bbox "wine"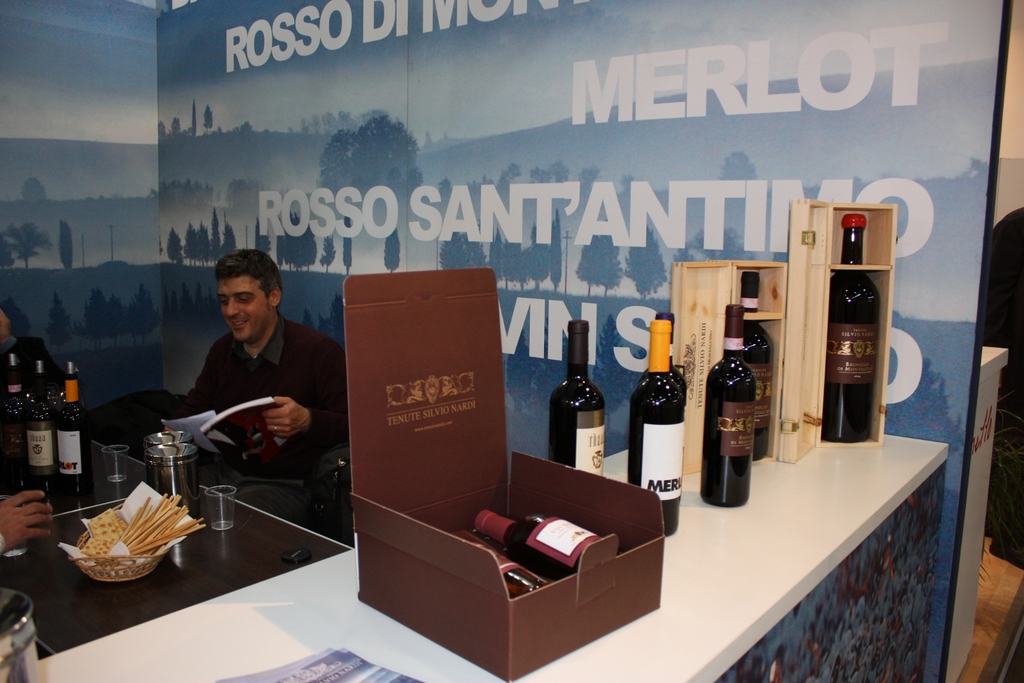
24 357 57 495
